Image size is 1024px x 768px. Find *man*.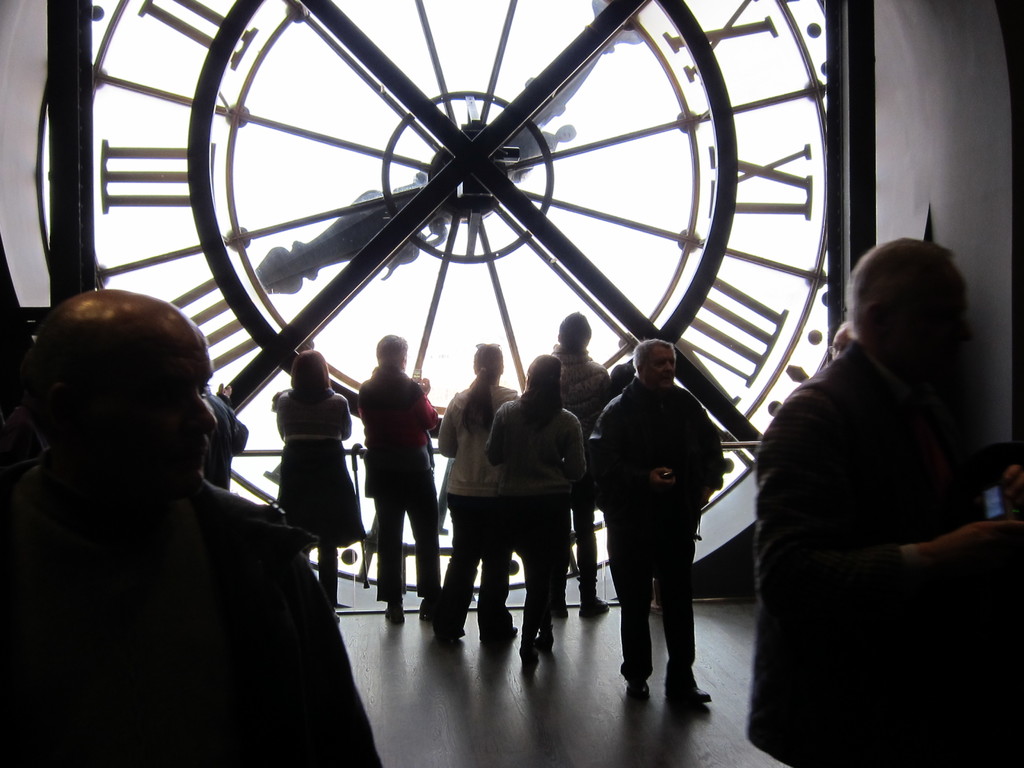
[742,238,1023,767].
